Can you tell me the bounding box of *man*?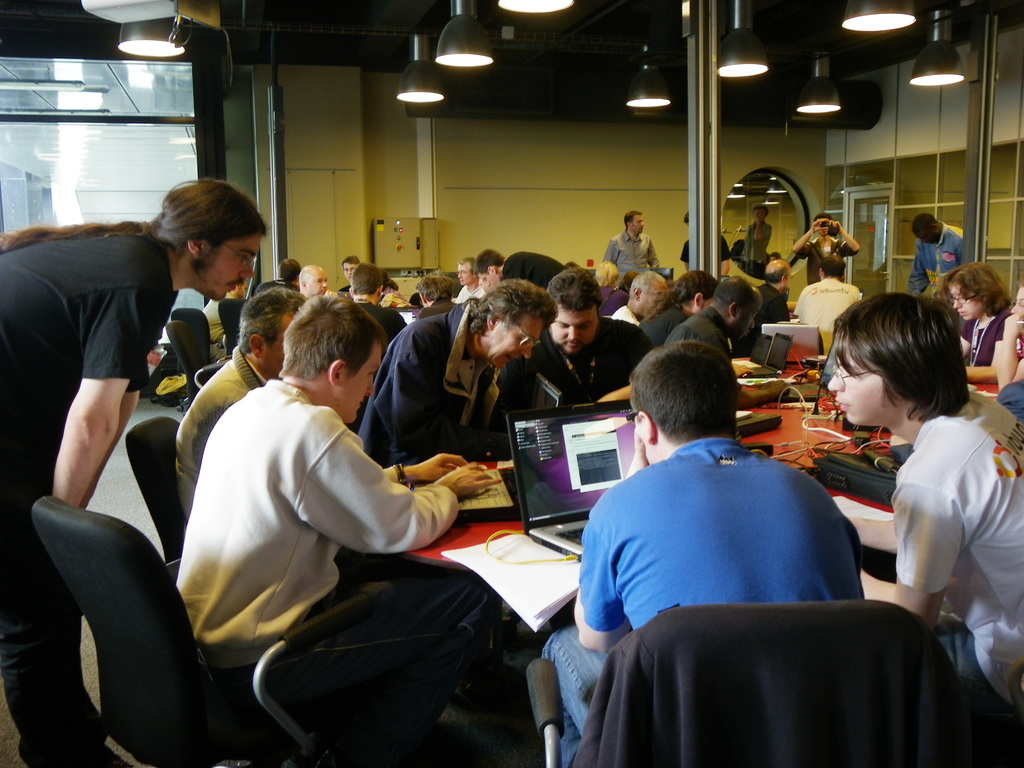
bbox(173, 292, 309, 513).
